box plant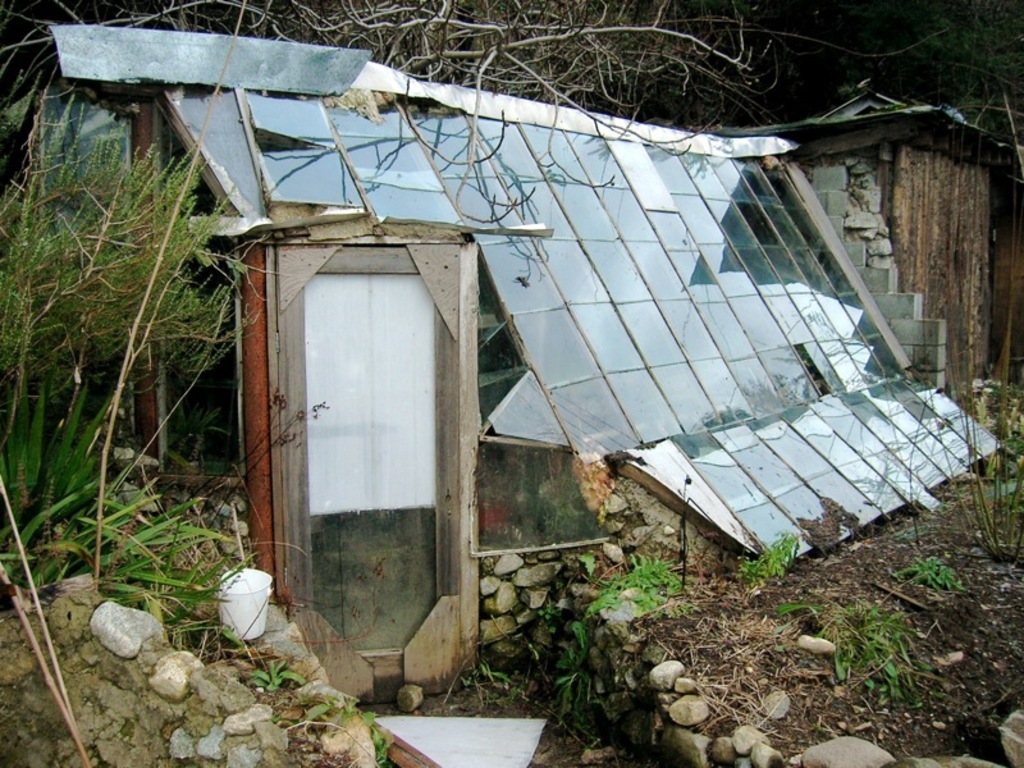
{"x1": 246, "y1": 660, "x2": 311, "y2": 690}
